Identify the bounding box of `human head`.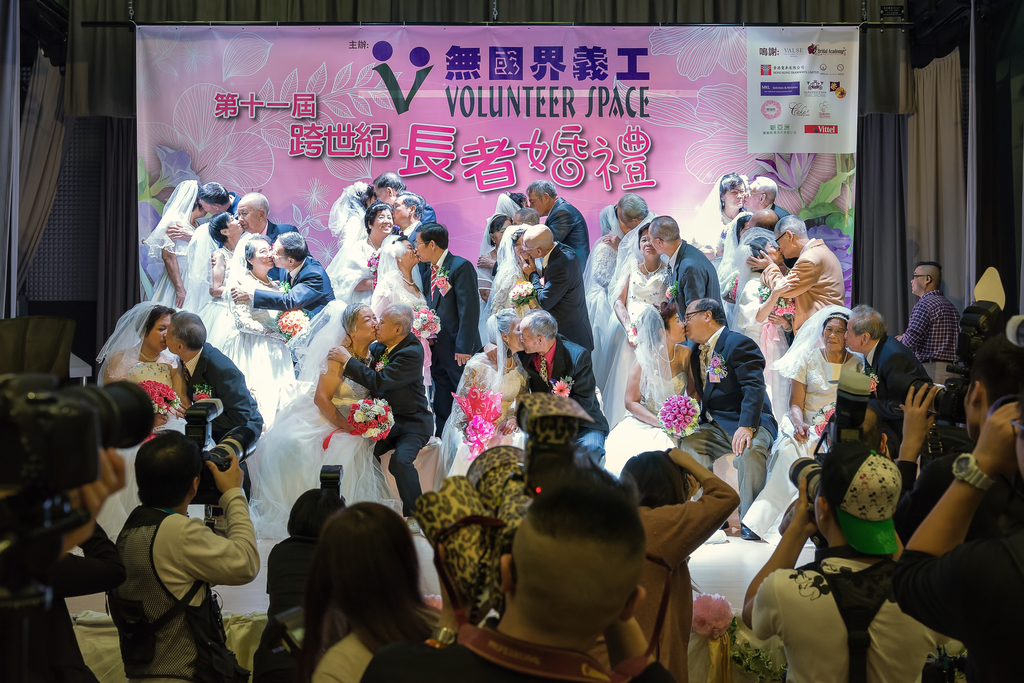
{"left": 639, "top": 300, "right": 684, "bottom": 347}.
